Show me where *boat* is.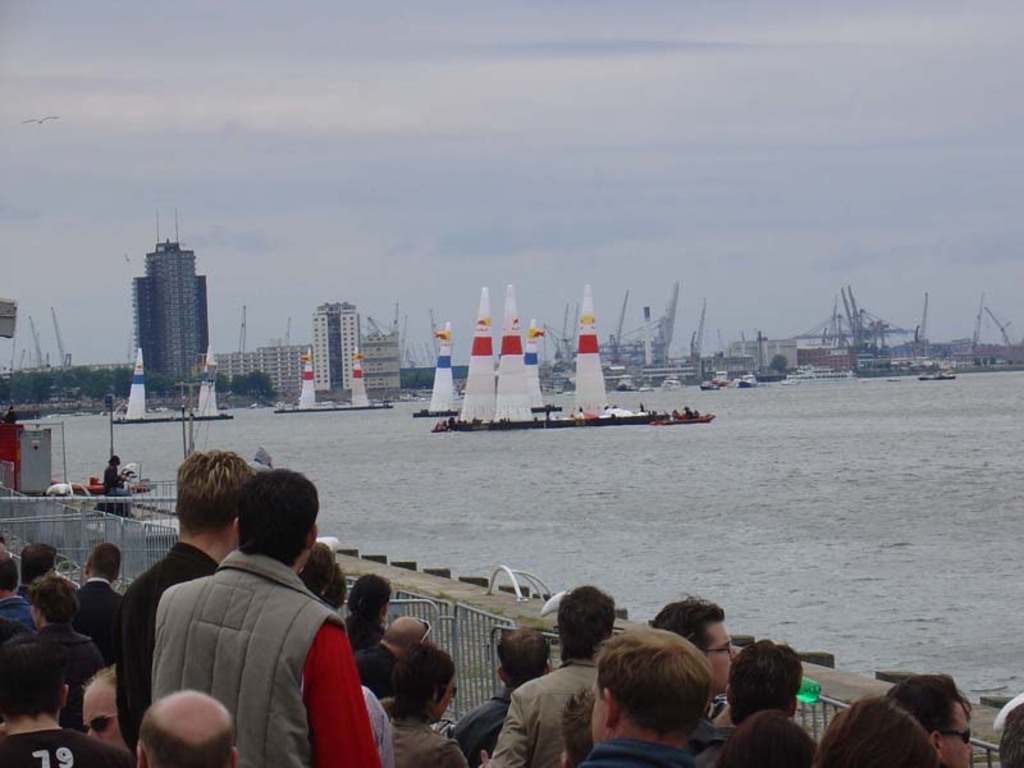
*boat* is at bbox=[696, 380, 721, 390].
